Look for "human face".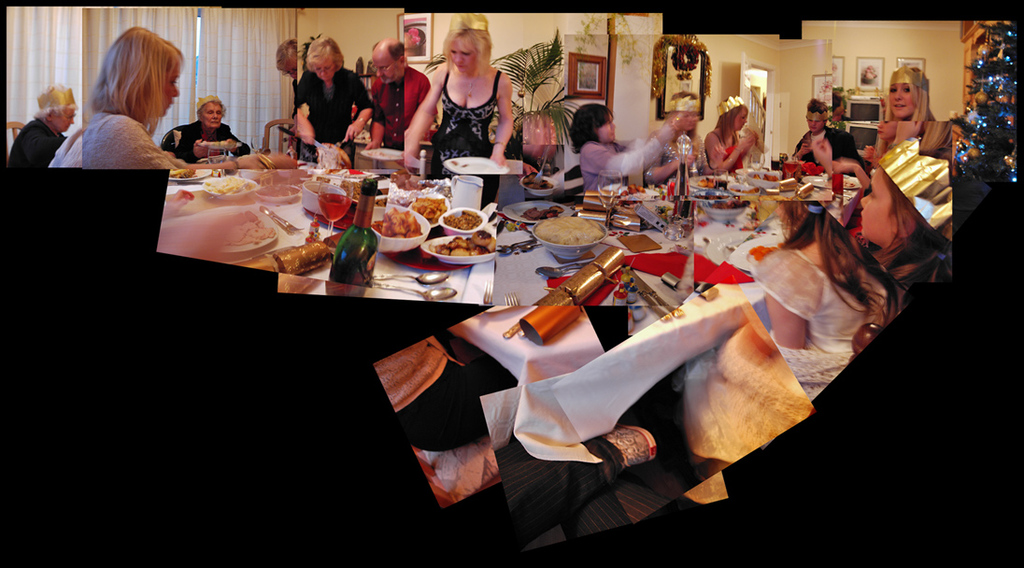
Found: [198,104,223,126].
